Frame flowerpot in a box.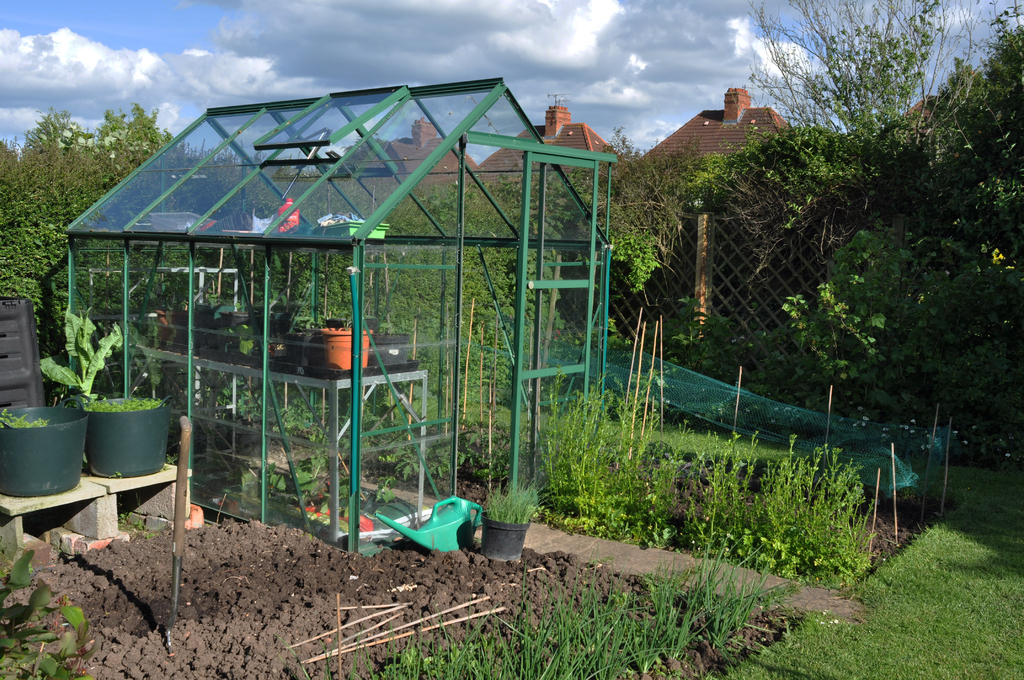
<box>152,307,198,350</box>.
